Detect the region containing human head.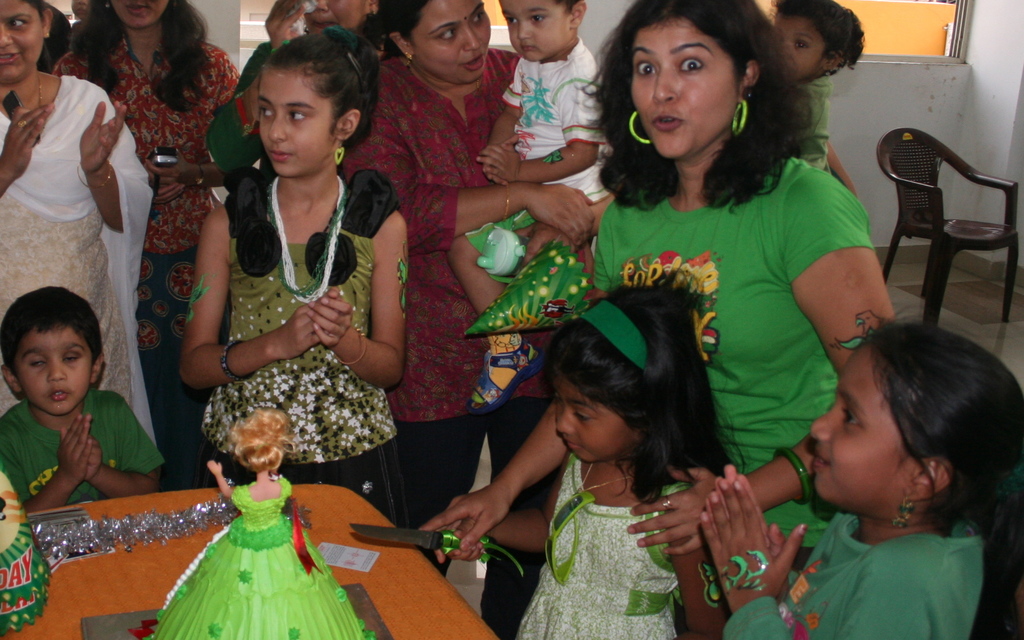
379,0,489,88.
